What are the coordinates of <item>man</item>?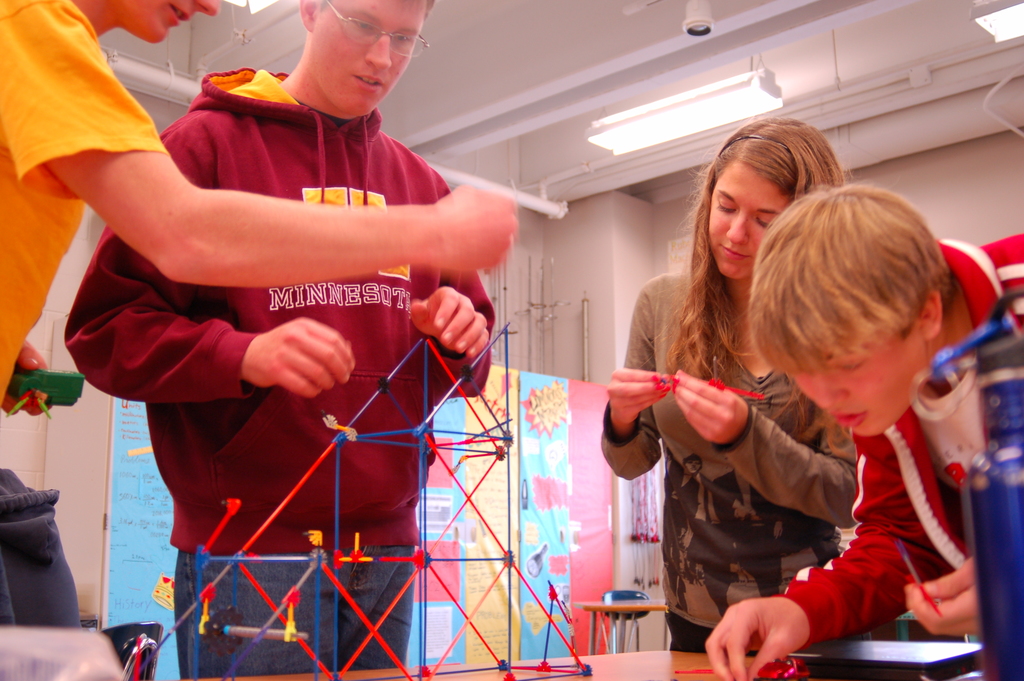
0 0 518 411.
